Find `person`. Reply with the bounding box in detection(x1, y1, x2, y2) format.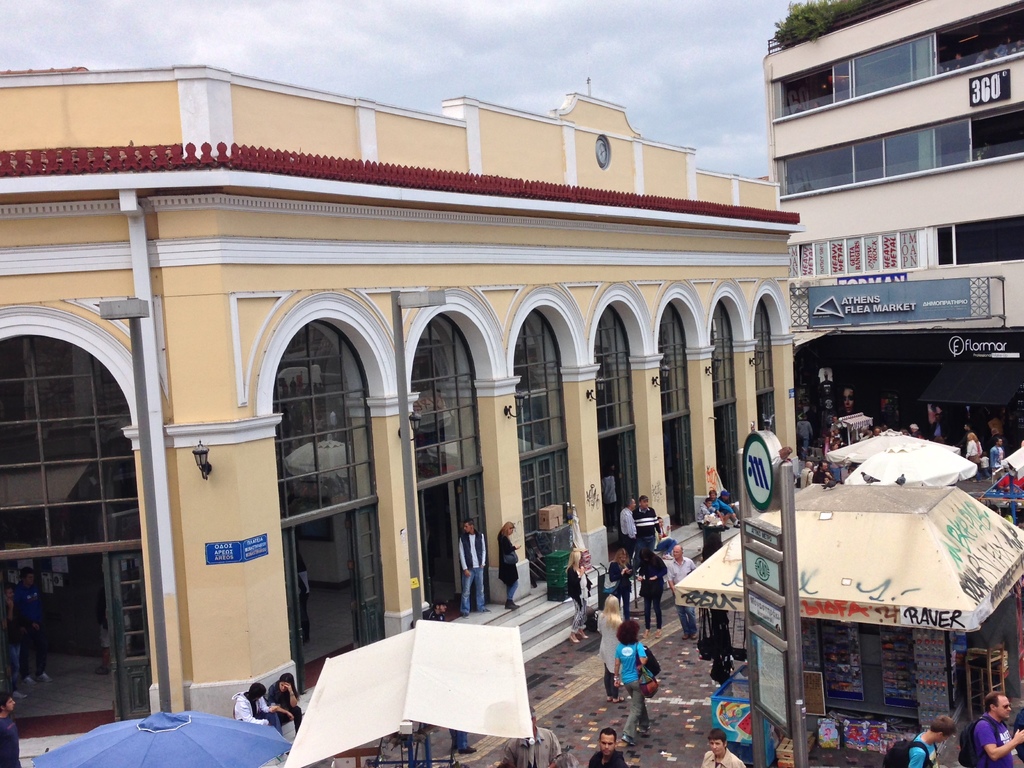
detection(17, 568, 50, 685).
